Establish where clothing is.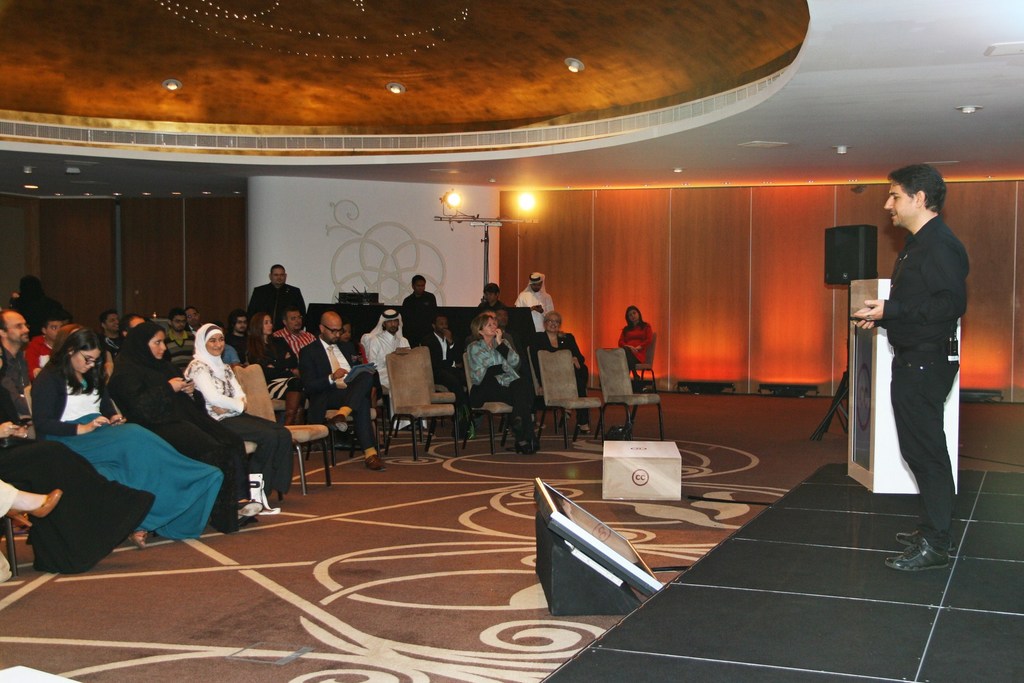
Established at <bbox>513, 283, 556, 328</bbox>.
